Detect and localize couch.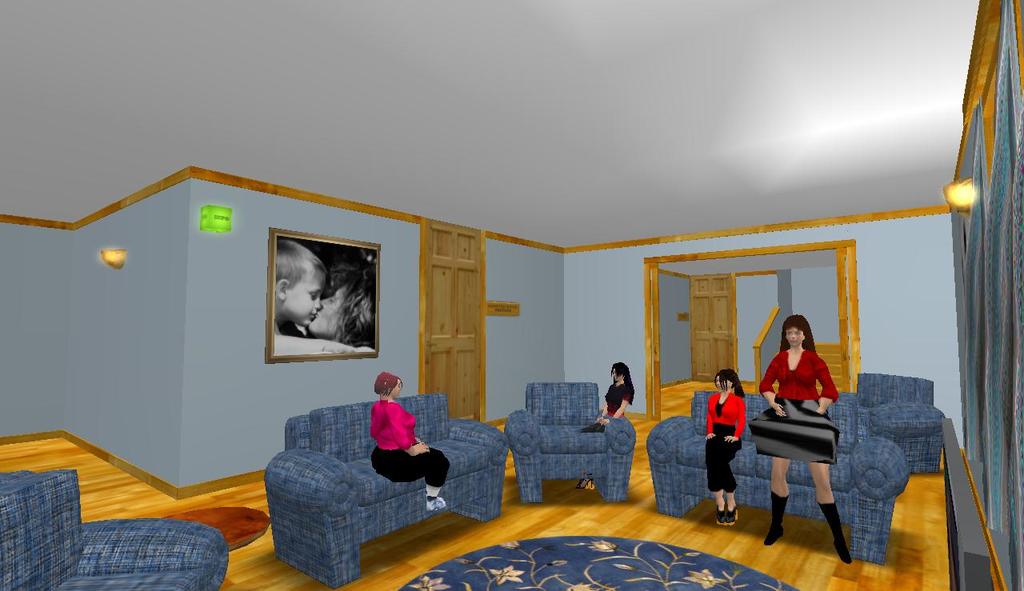
Localized at bbox=[646, 393, 910, 561].
